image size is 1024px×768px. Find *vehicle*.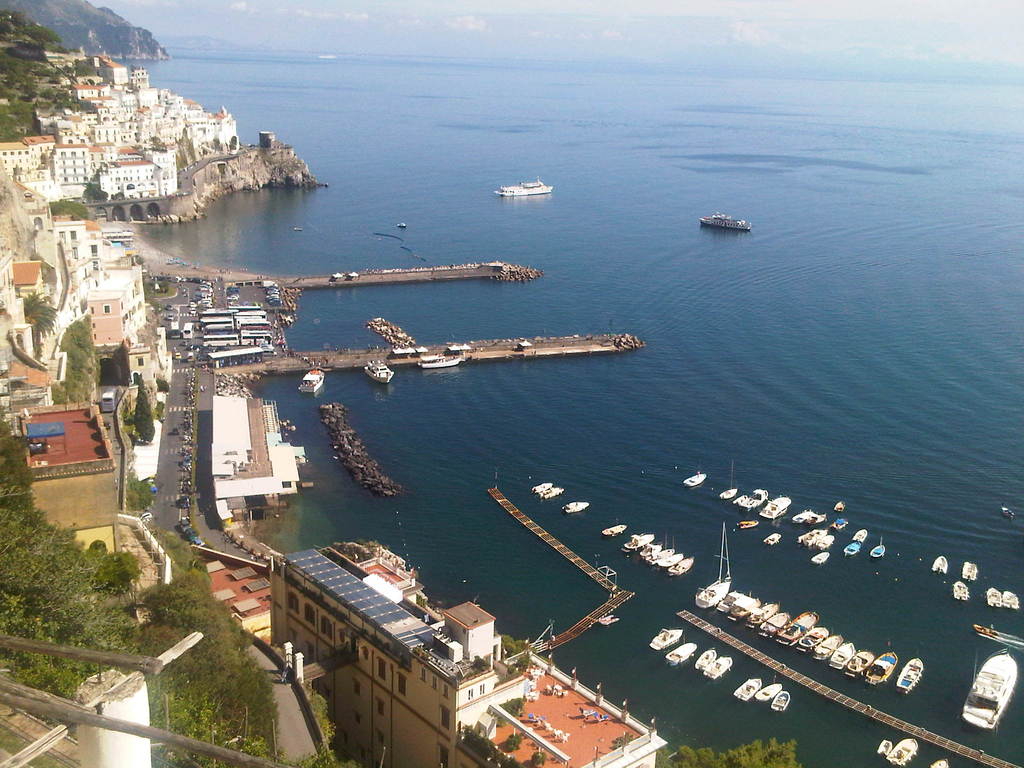
(734, 678, 764, 703).
